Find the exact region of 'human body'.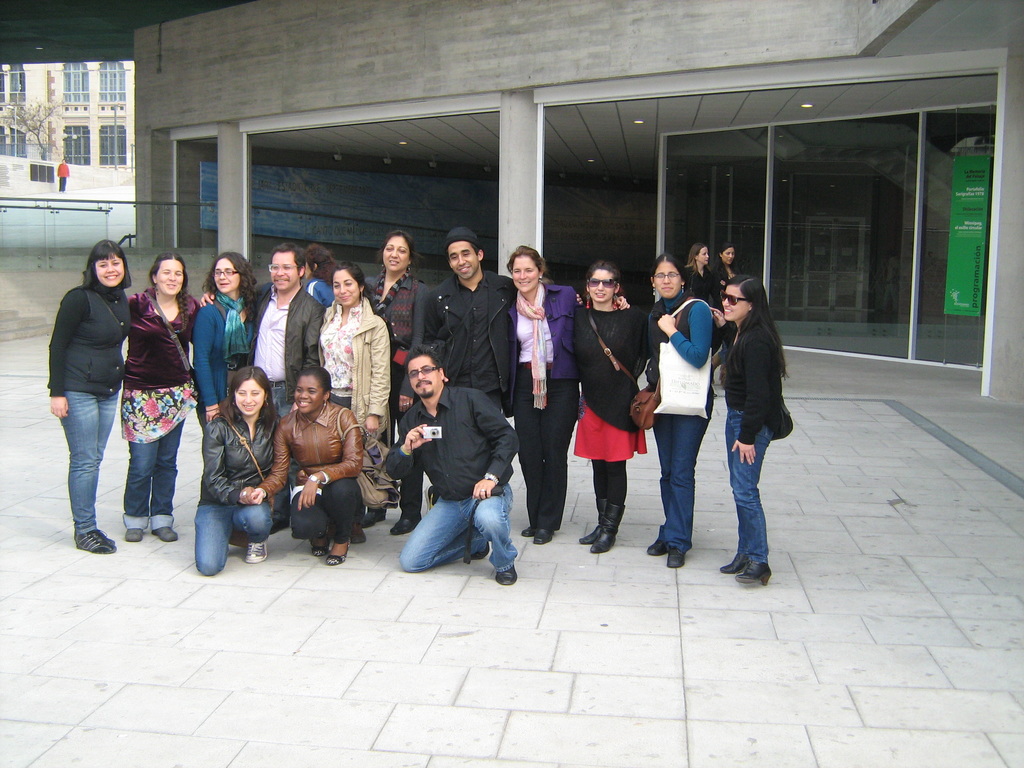
Exact region: bbox=(312, 256, 397, 527).
